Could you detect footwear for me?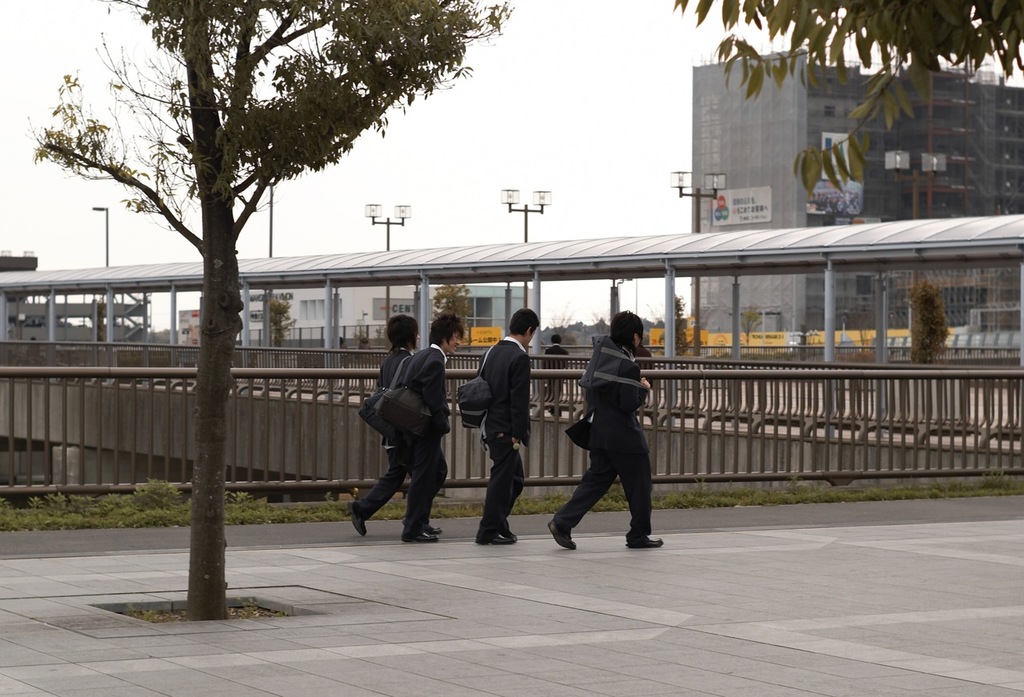
Detection result: select_region(628, 538, 665, 547).
